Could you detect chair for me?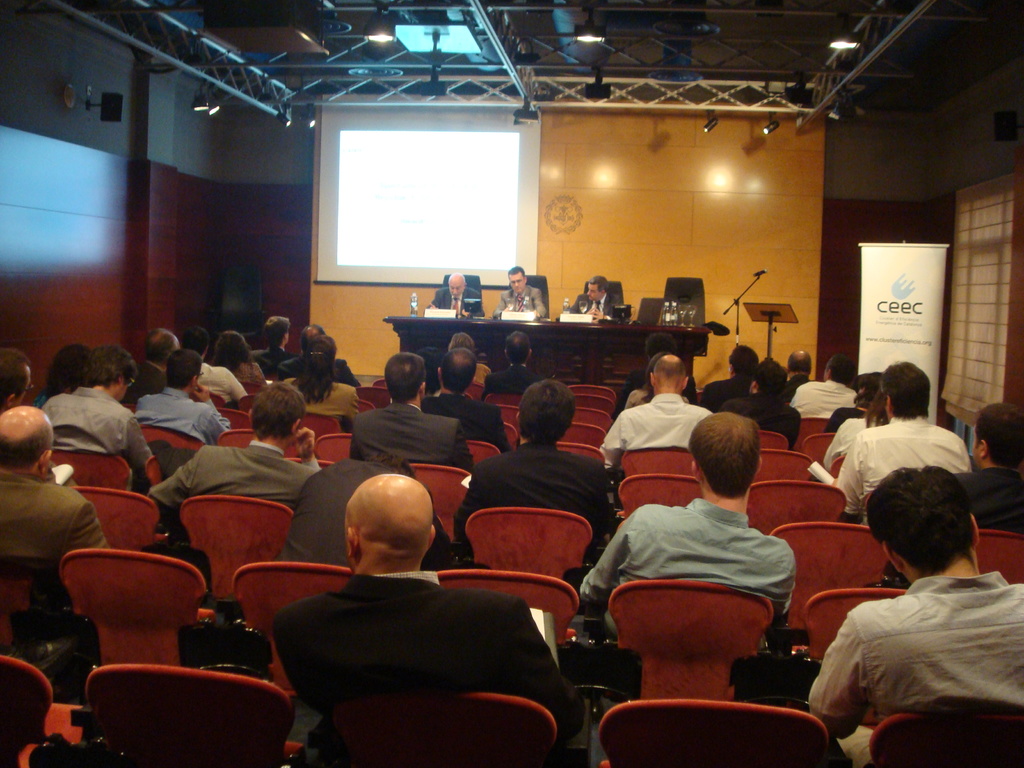
Detection result: x1=506 y1=423 x2=518 y2=451.
